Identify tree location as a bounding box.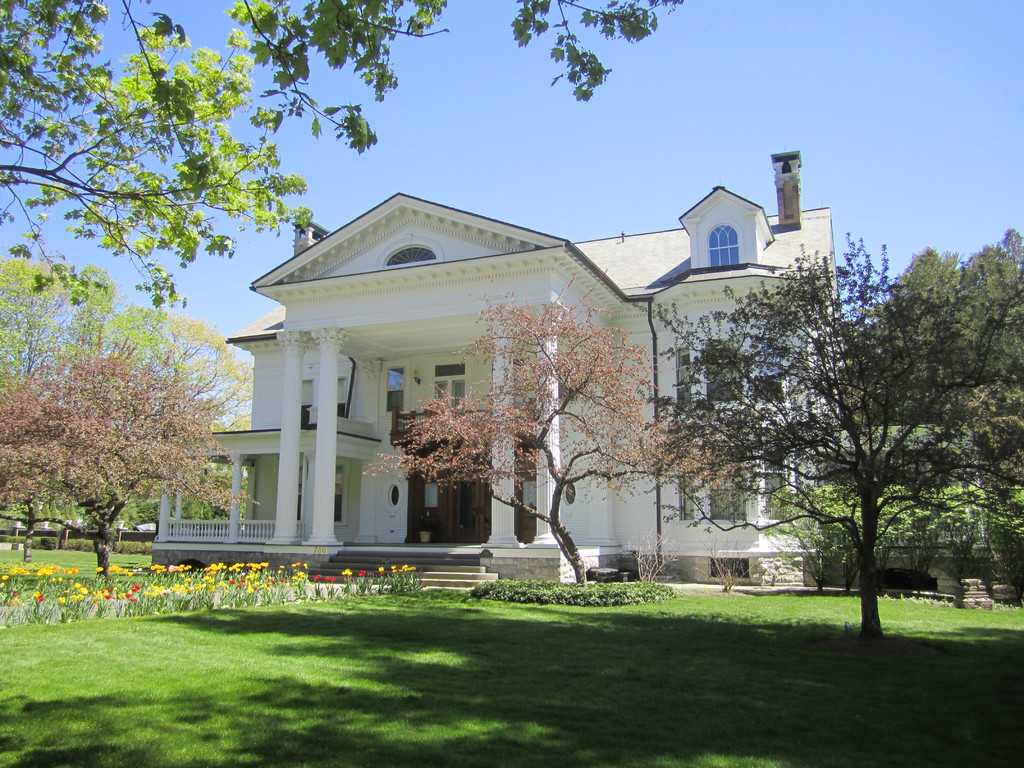
(left=0, top=0, right=683, bottom=309).
